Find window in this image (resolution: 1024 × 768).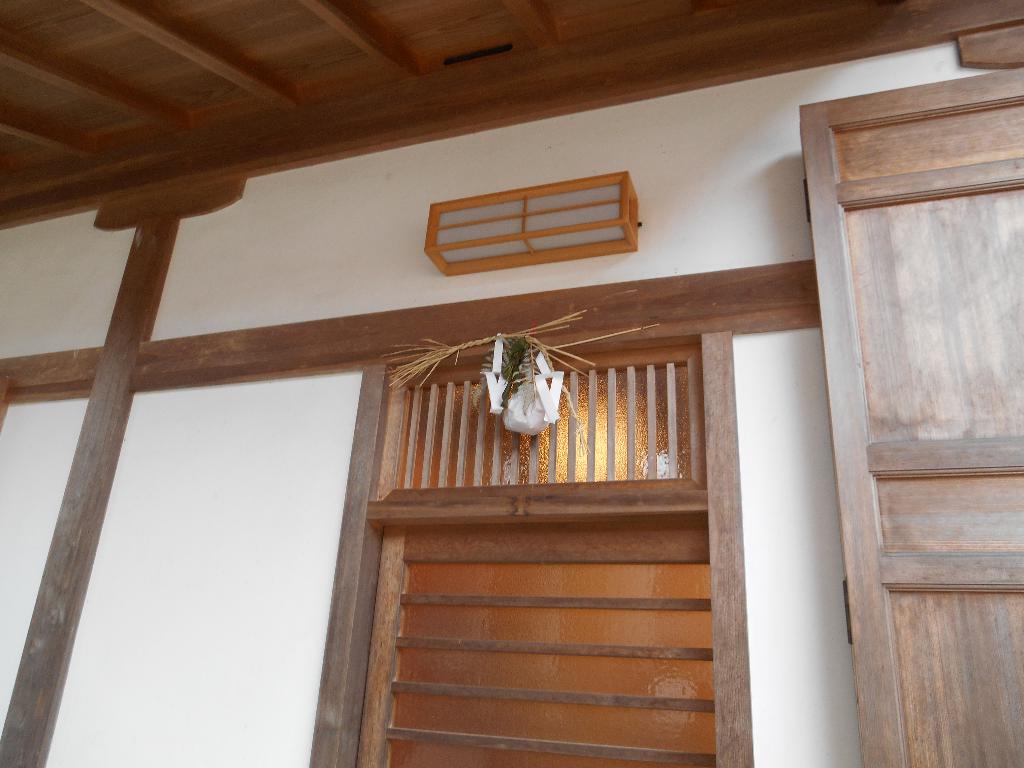
{"left": 413, "top": 161, "right": 651, "bottom": 260}.
